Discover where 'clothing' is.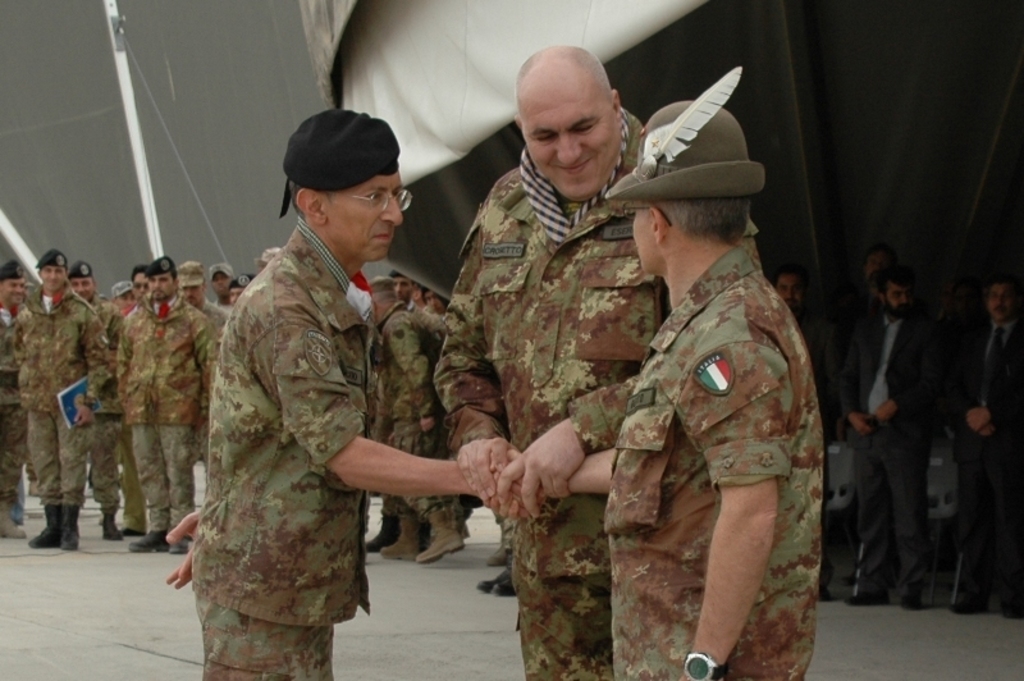
Discovered at 84:289:129:508.
